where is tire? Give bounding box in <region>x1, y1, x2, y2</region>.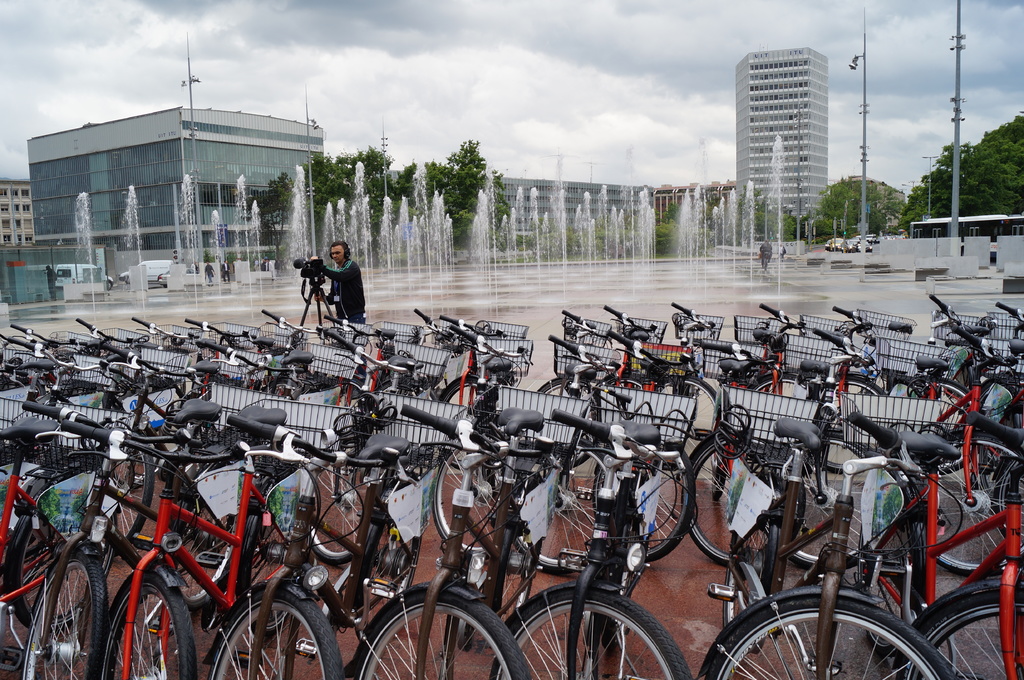
<region>433, 447, 504, 552</region>.
